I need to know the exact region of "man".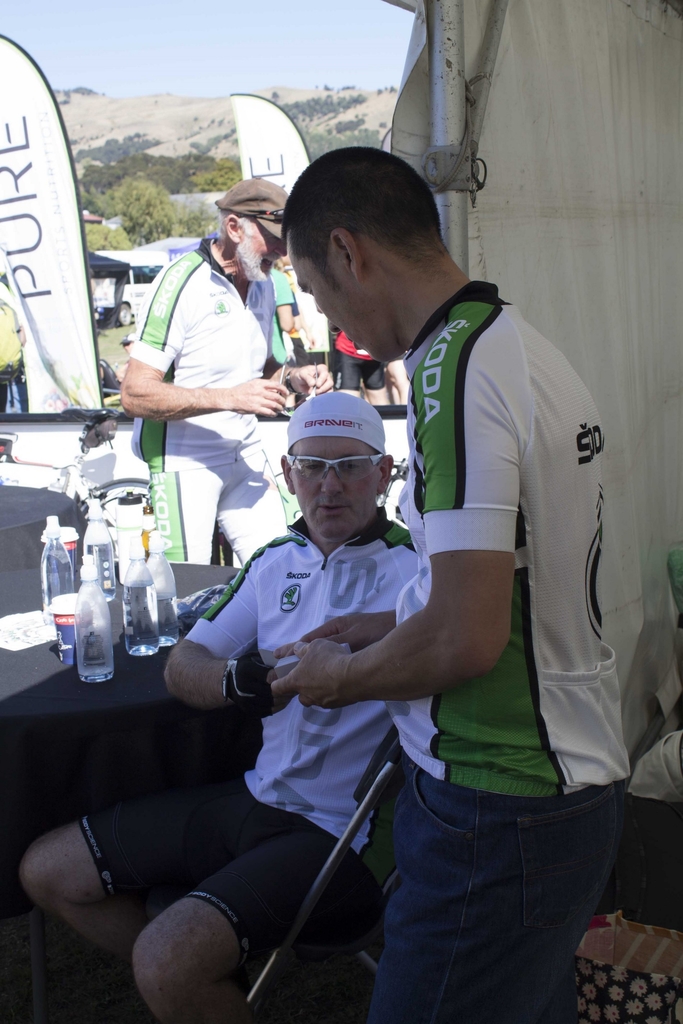
Region: detection(117, 178, 312, 594).
